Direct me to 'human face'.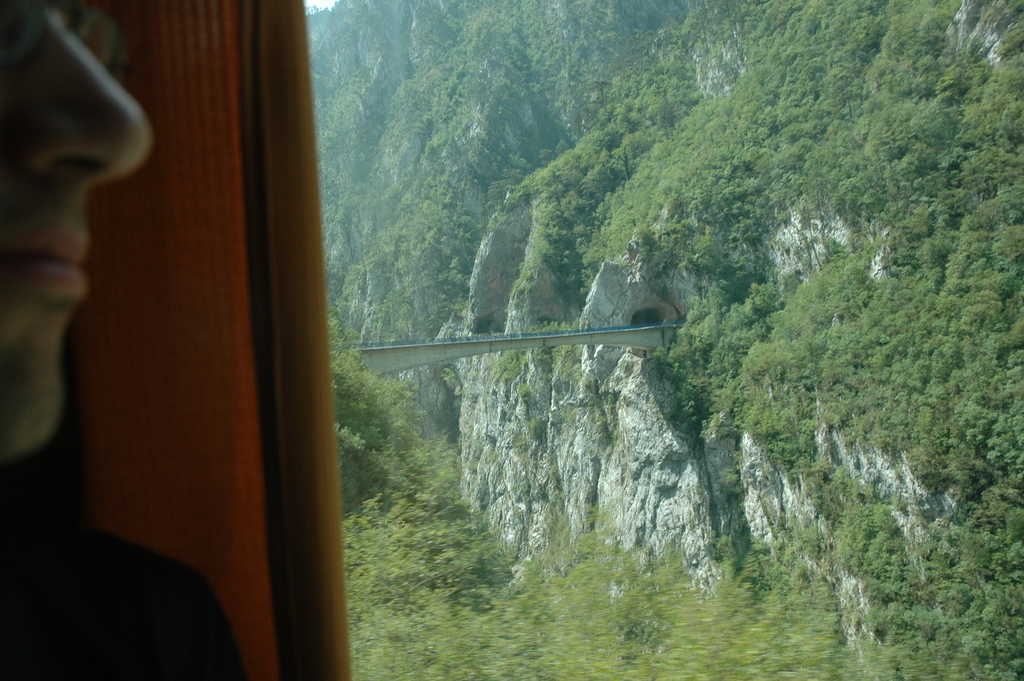
Direction: {"x1": 0, "y1": 0, "x2": 152, "y2": 457}.
